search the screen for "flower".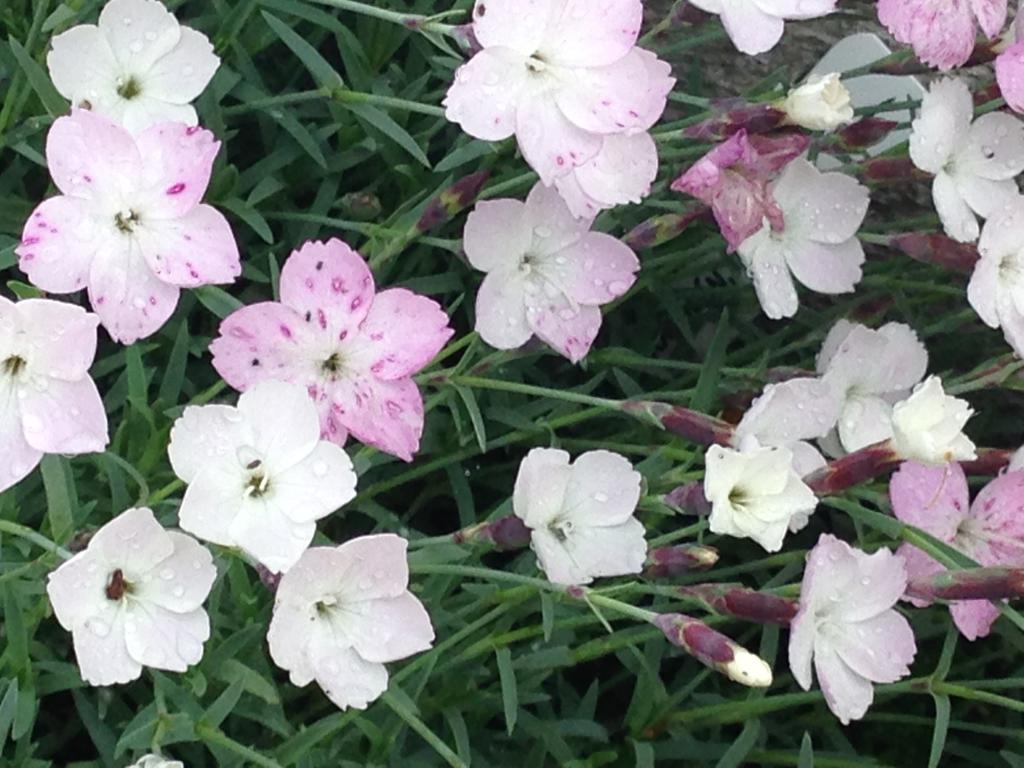
Found at region(45, 0, 222, 132).
